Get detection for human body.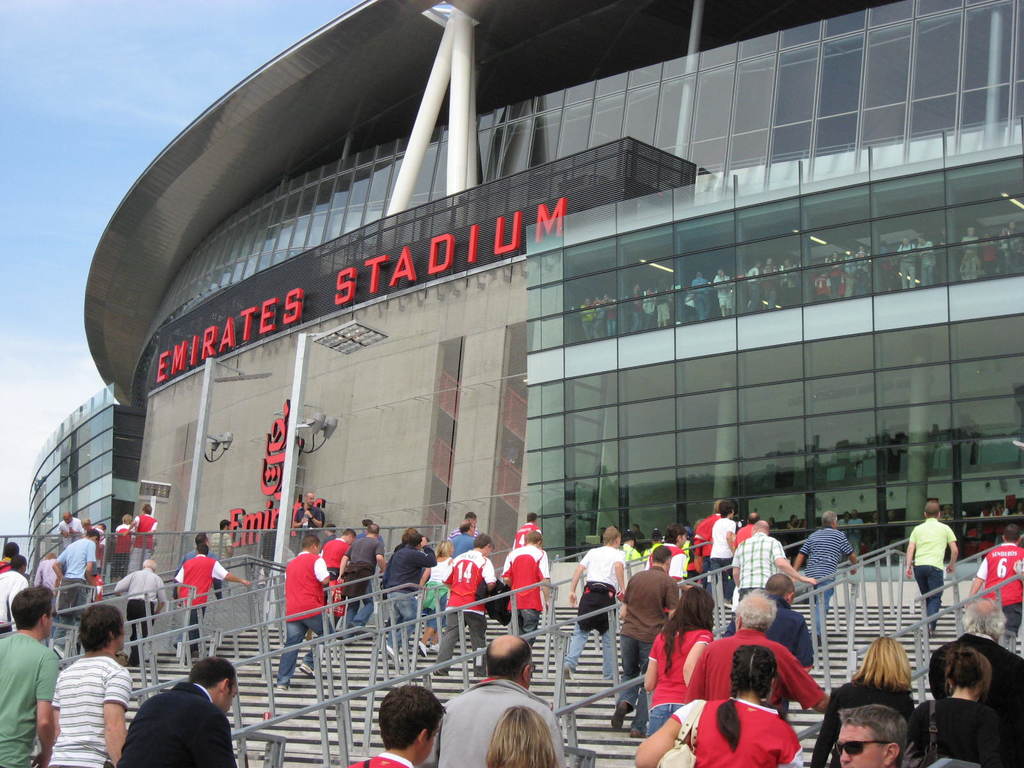
Detection: 642, 584, 713, 744.
